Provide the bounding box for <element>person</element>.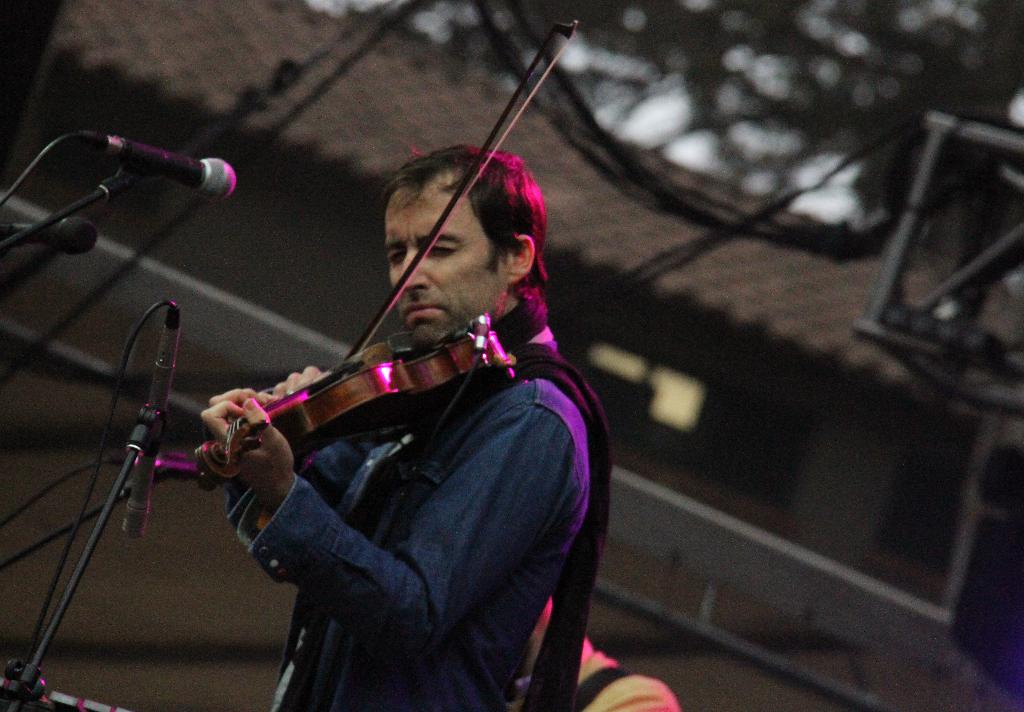
195 138 617 711.
